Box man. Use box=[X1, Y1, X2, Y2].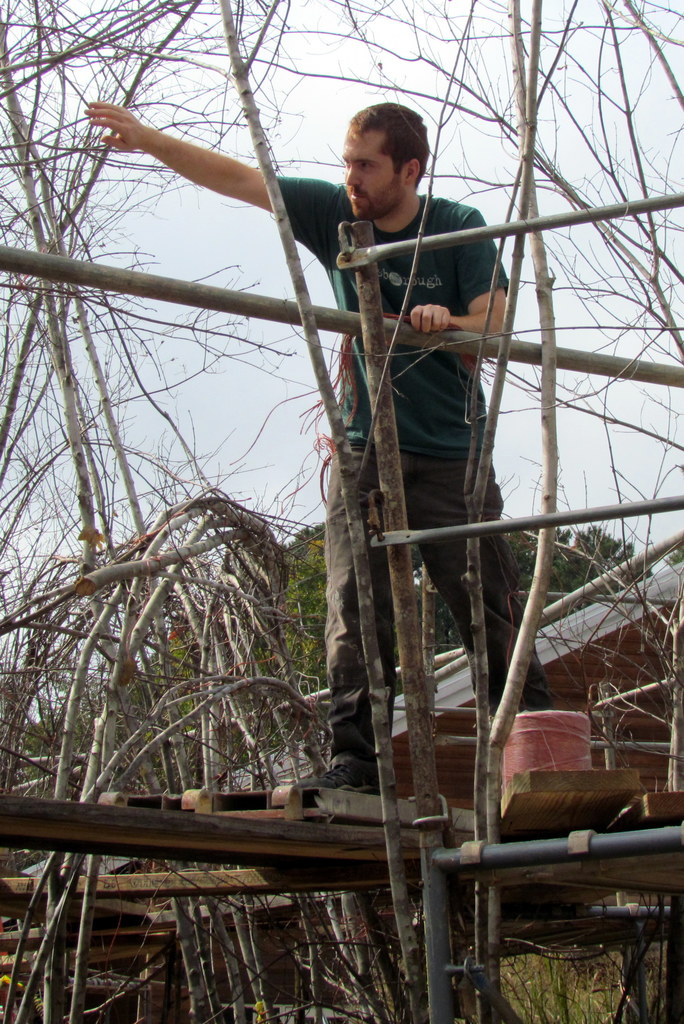
box=[108, 126, 594, 826].
